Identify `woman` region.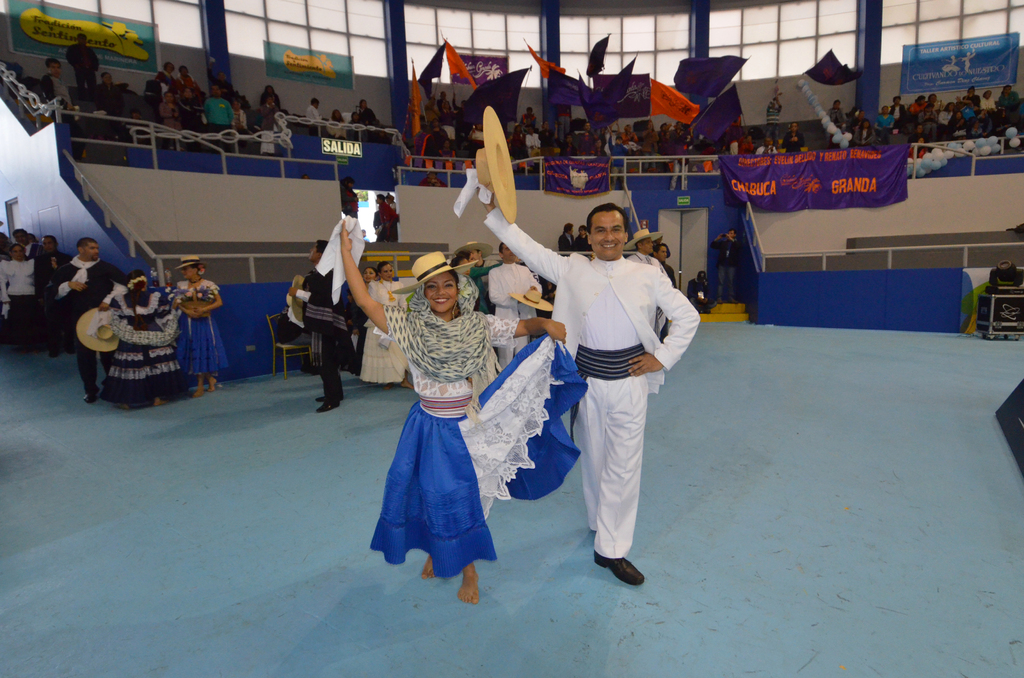
Region: pyautogui.locateOnScreen(345, 221, 589, 605).
